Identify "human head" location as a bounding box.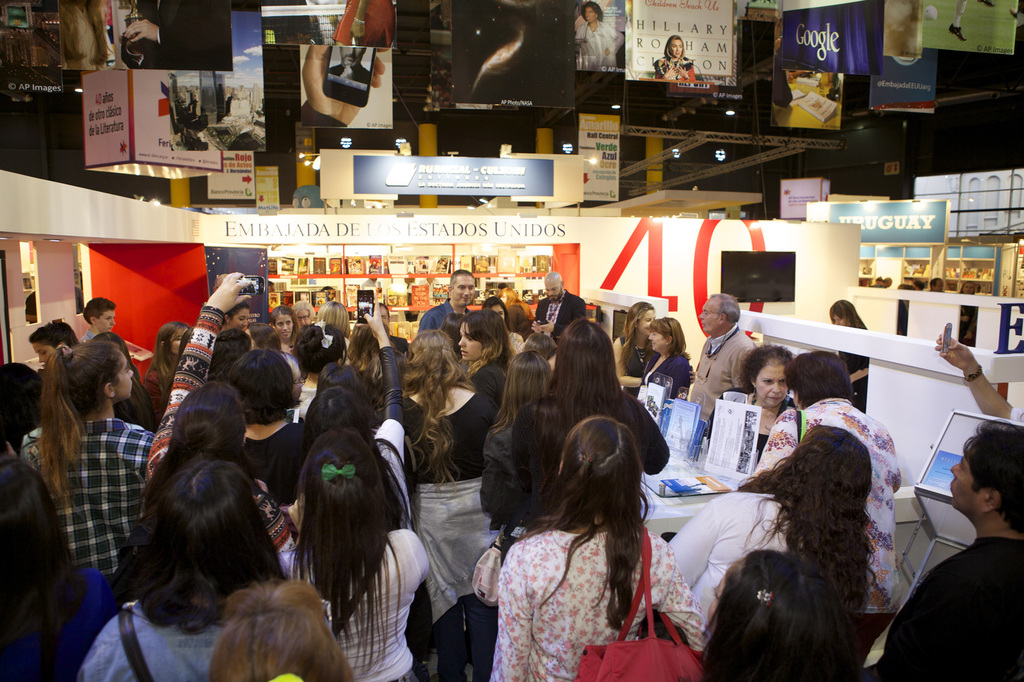
<bbox>157, 321, 194, 361</bbox>.
